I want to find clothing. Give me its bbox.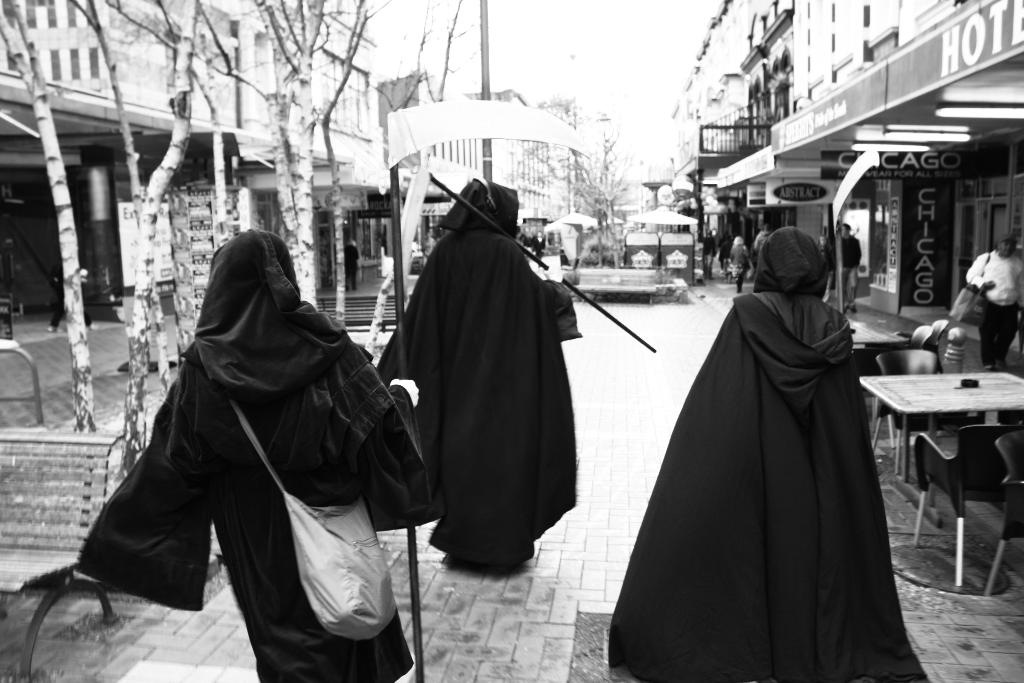
region(627, 229, 912, 682).
